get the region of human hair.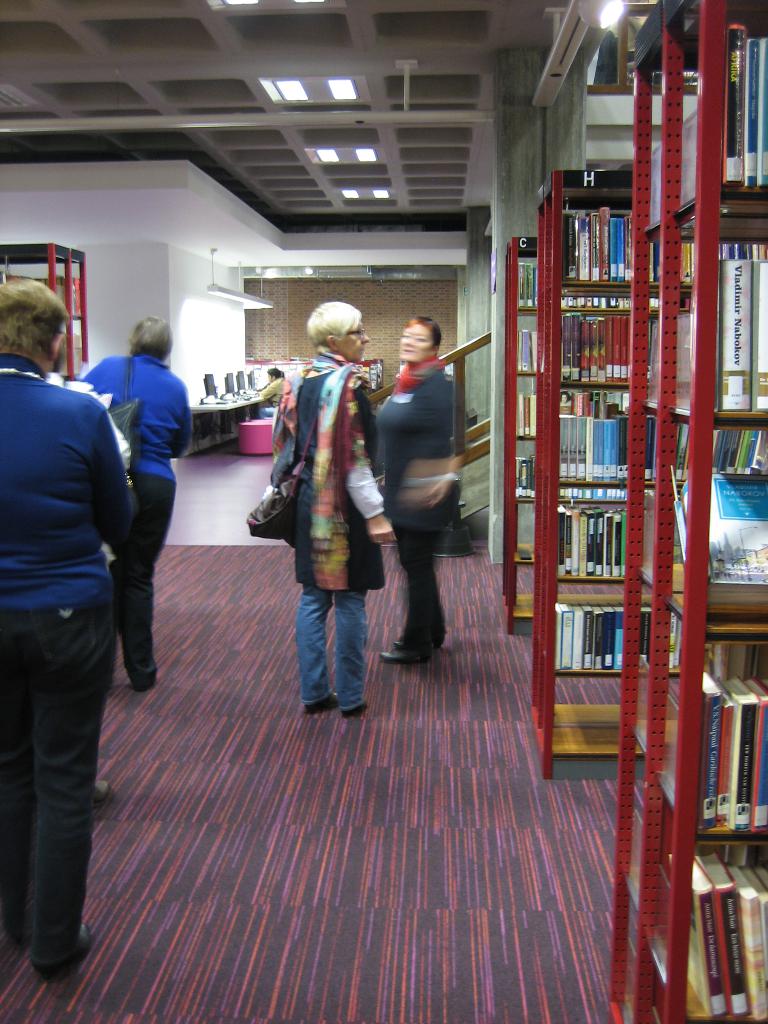
{"left": 396, "top": 312, "right": 445, "bottom": 359}.
